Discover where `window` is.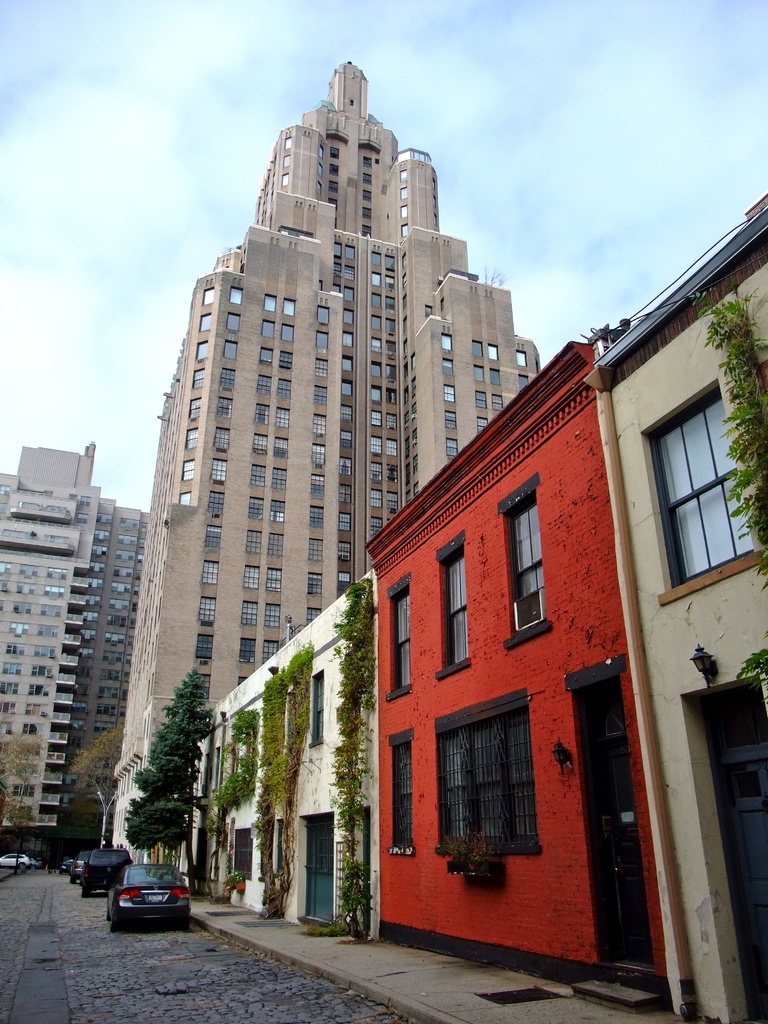
Discovered at rect(442, 333, 454, 352).
